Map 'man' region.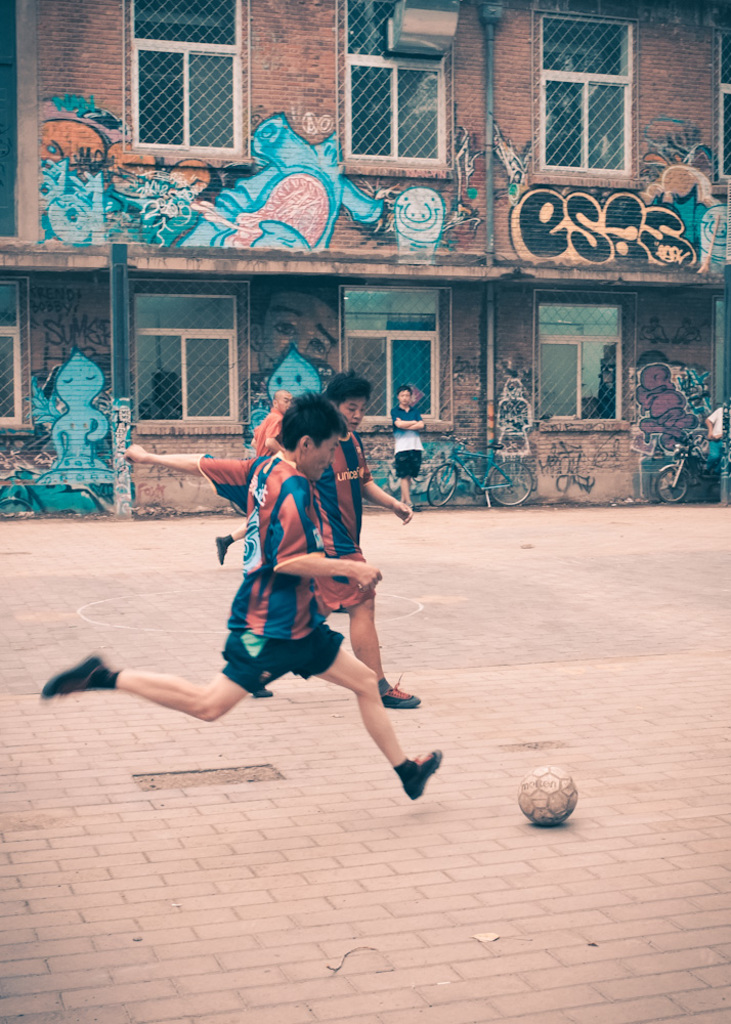
Mapped to [138,441,431,812].
